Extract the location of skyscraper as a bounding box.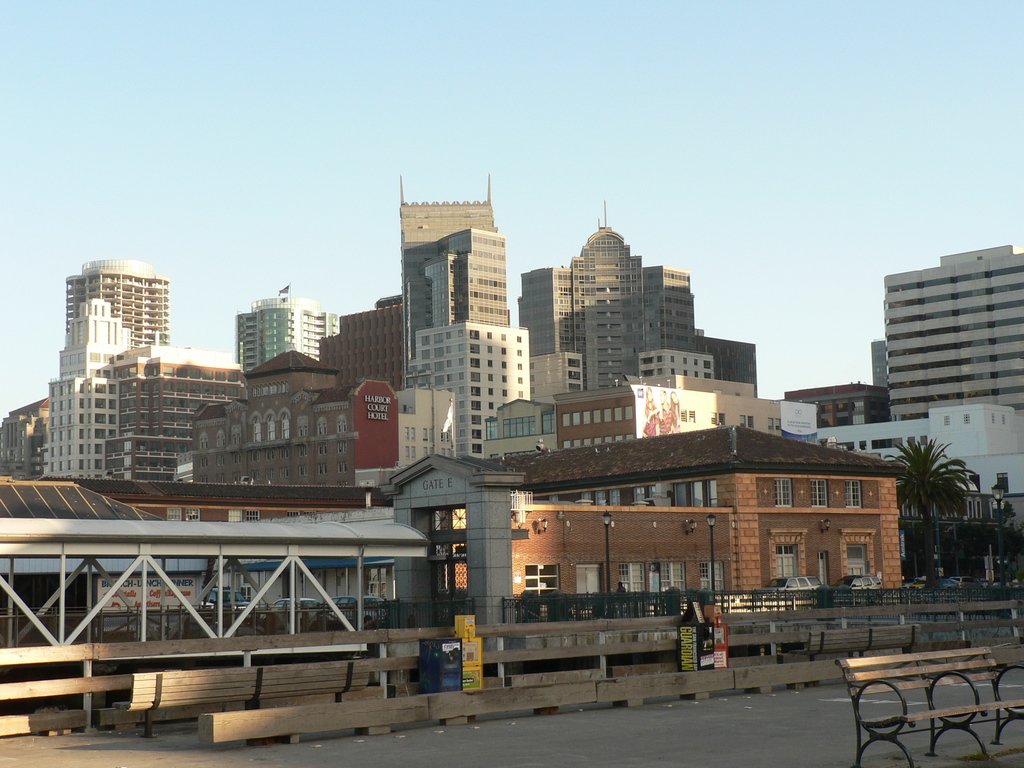
[x1=54, y1=255, x2=170, y2=375].
